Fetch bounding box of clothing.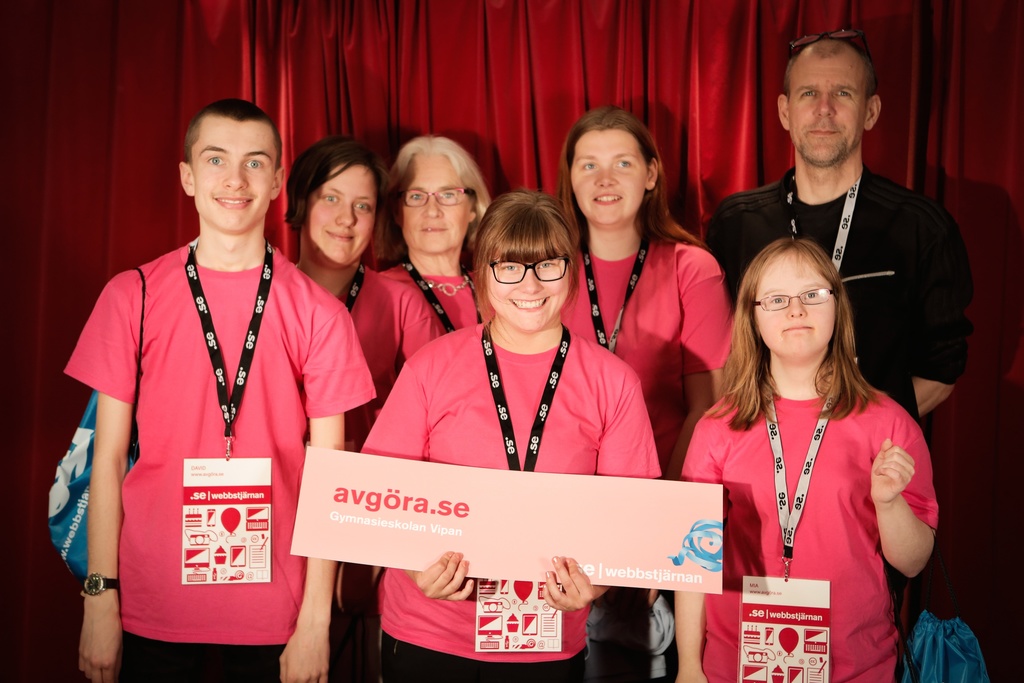
Bbox: bbox=[560, 238, 735, 682].
